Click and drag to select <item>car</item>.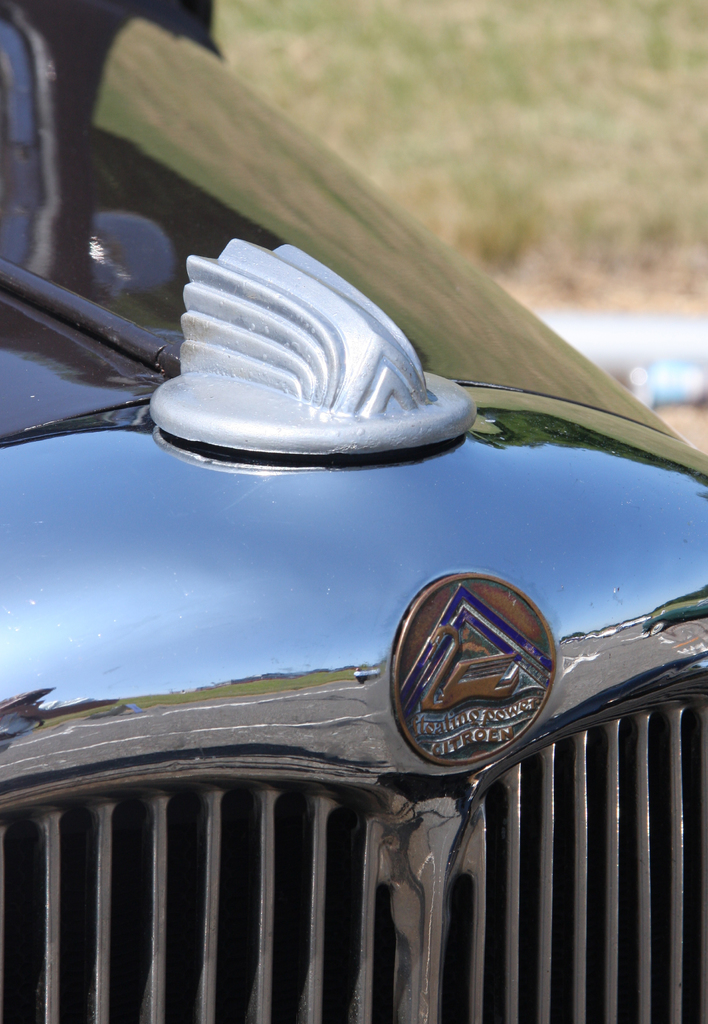
Selection: {"x1": 0, "y1": 173, "x2": 684, "y2": 1000}.
